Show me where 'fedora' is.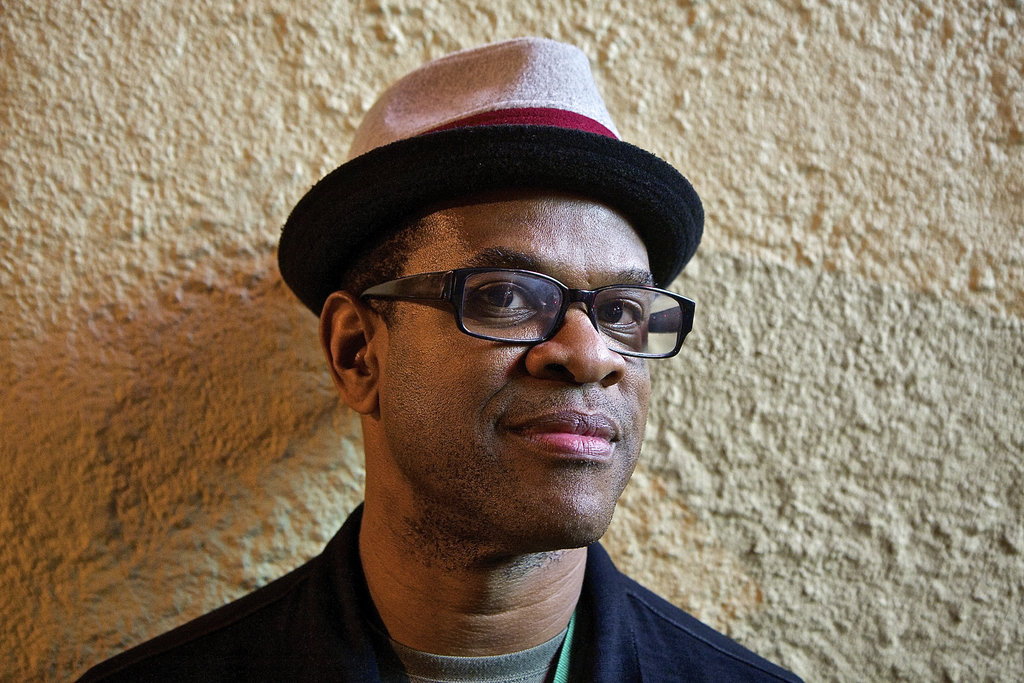
'fedora' is at bbox(279, 38, 703, 316).
